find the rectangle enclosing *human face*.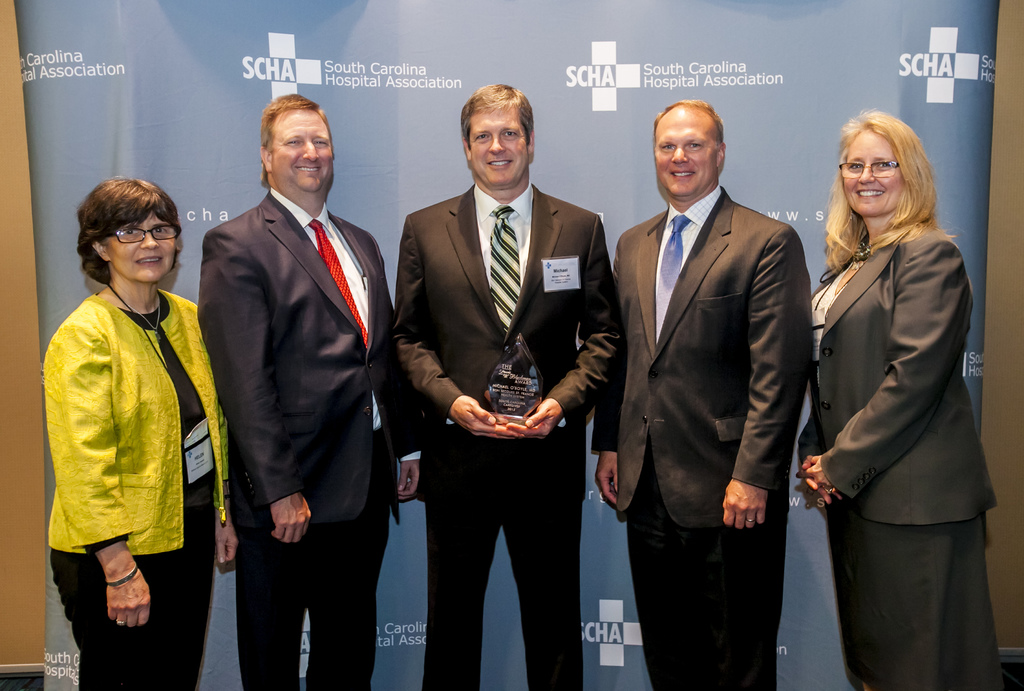
{"left": 271, "top": 111, "right": 327, "bottom": 188}.
